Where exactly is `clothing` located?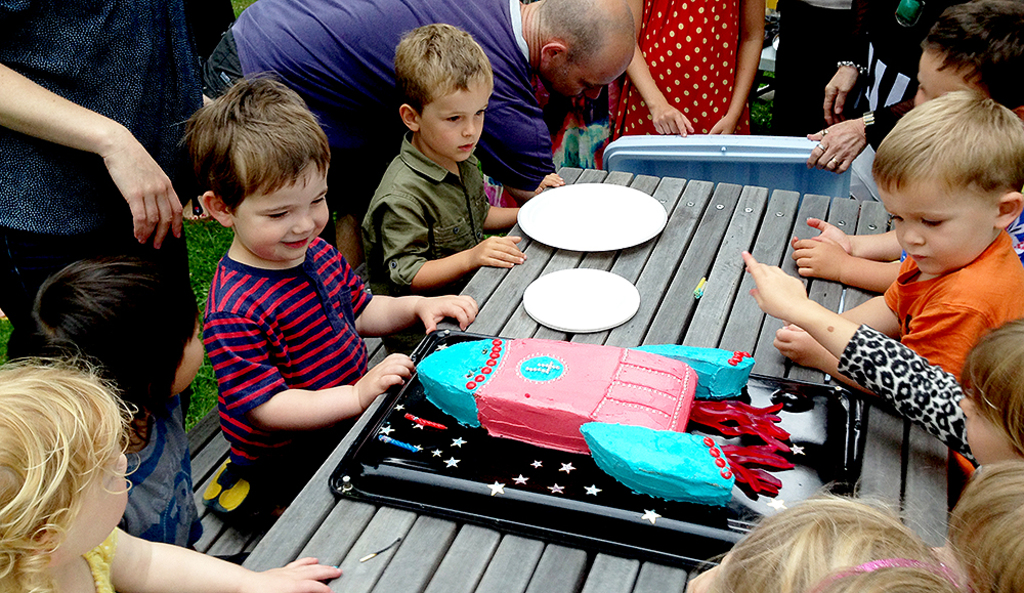
Its bounding box is <region>882, 231, 1023, 472</region>.
